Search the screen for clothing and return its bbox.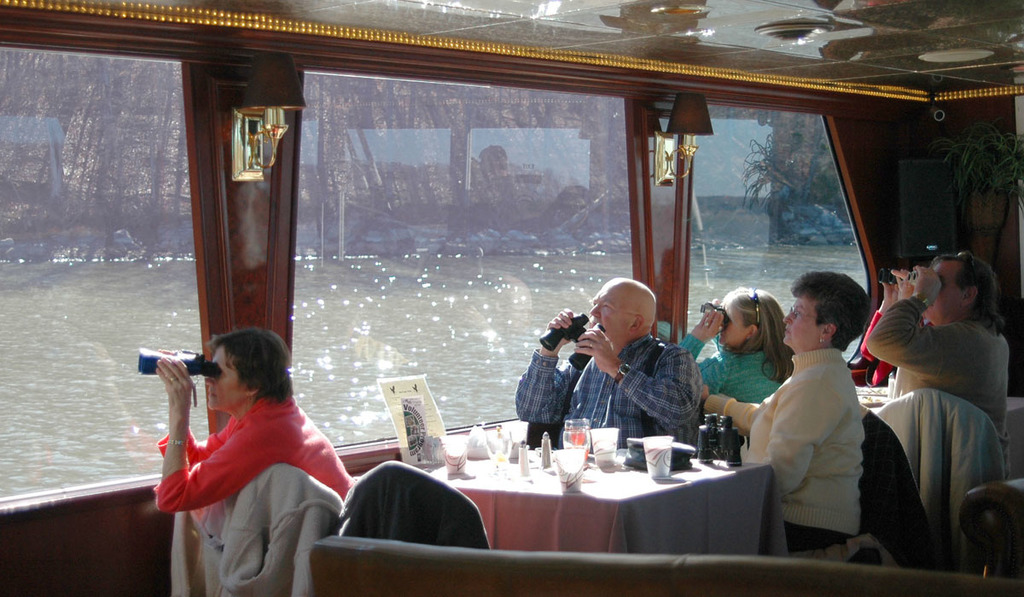
Found: box(707, 344, 867, 531).
